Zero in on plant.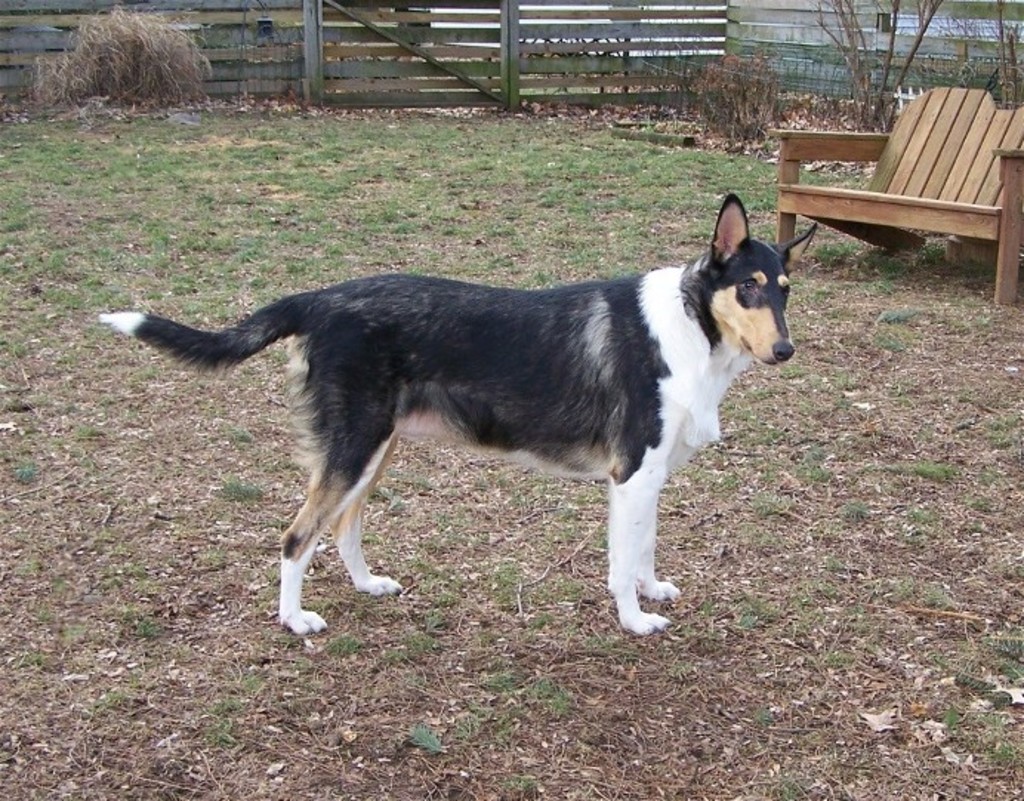
Zeroed in: crop(263, 564, 286, 577).
